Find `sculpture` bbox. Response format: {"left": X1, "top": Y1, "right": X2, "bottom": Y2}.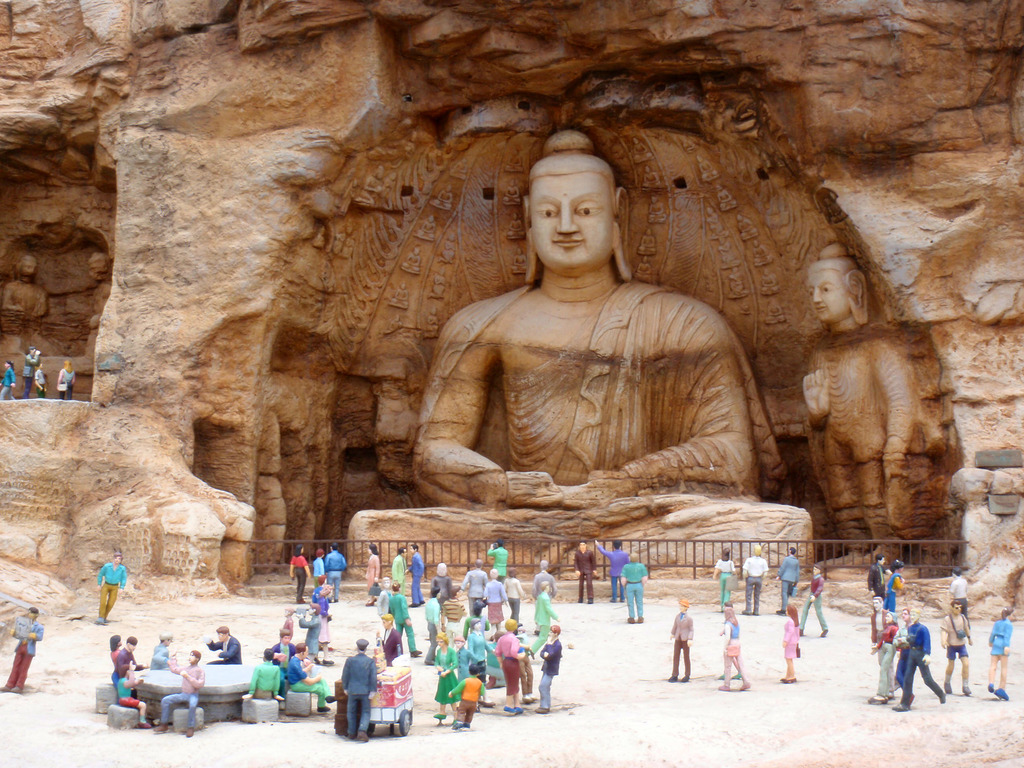
{"left": 83, "top": 252, "right": 113, "bottom": 335}.
